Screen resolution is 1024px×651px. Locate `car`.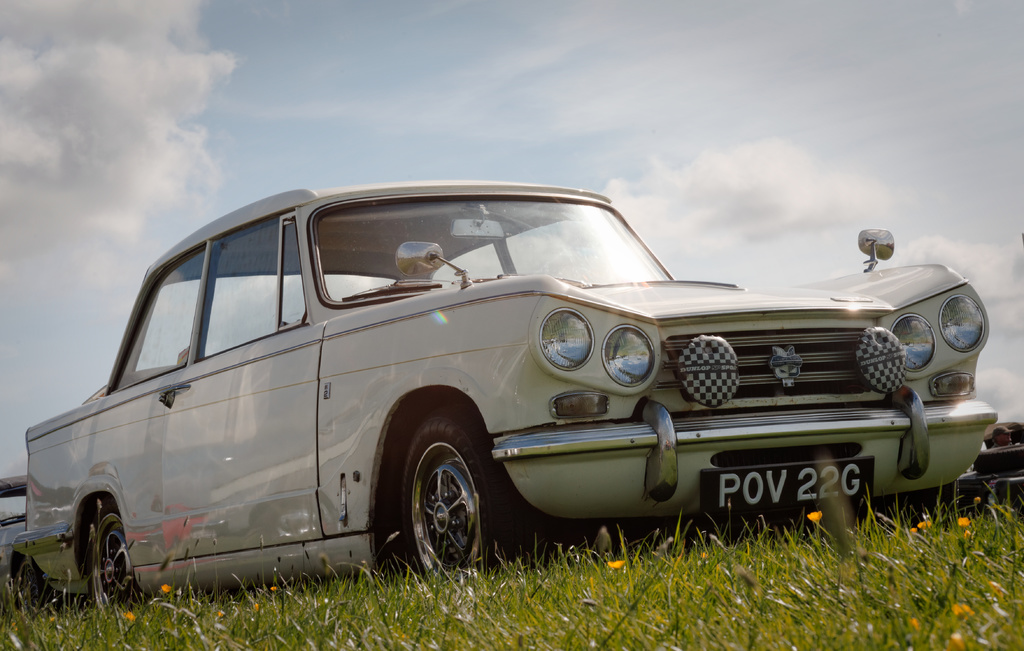
region(912, 441, 1003, 524).
